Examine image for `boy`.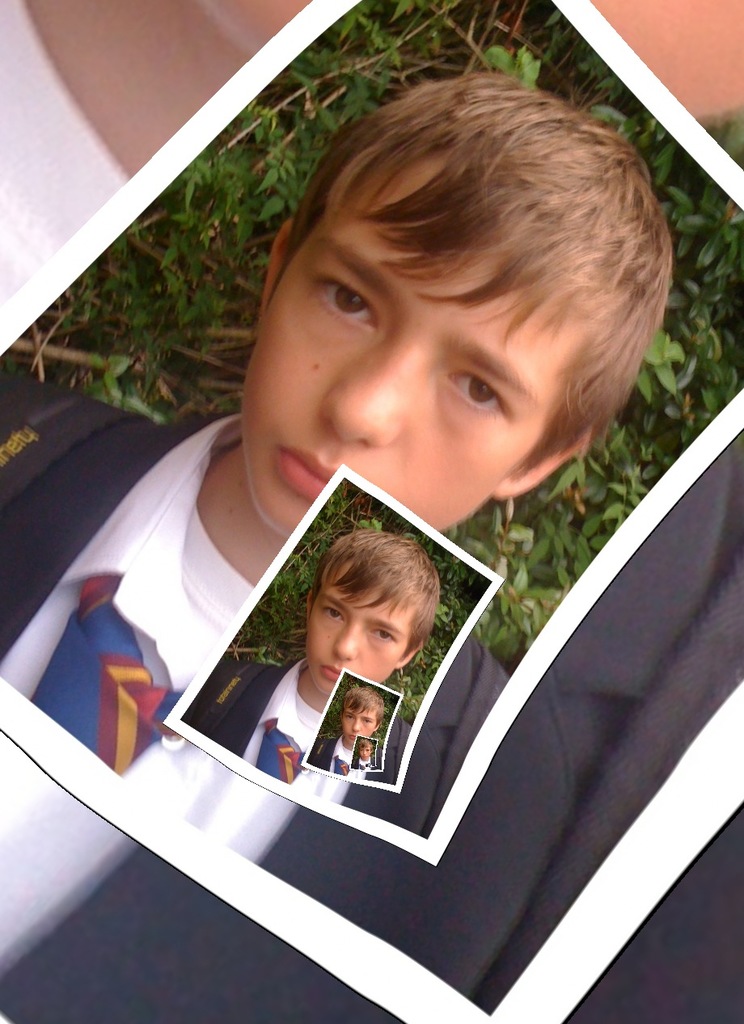
Examination result: (0, 0, 743, 1023).
